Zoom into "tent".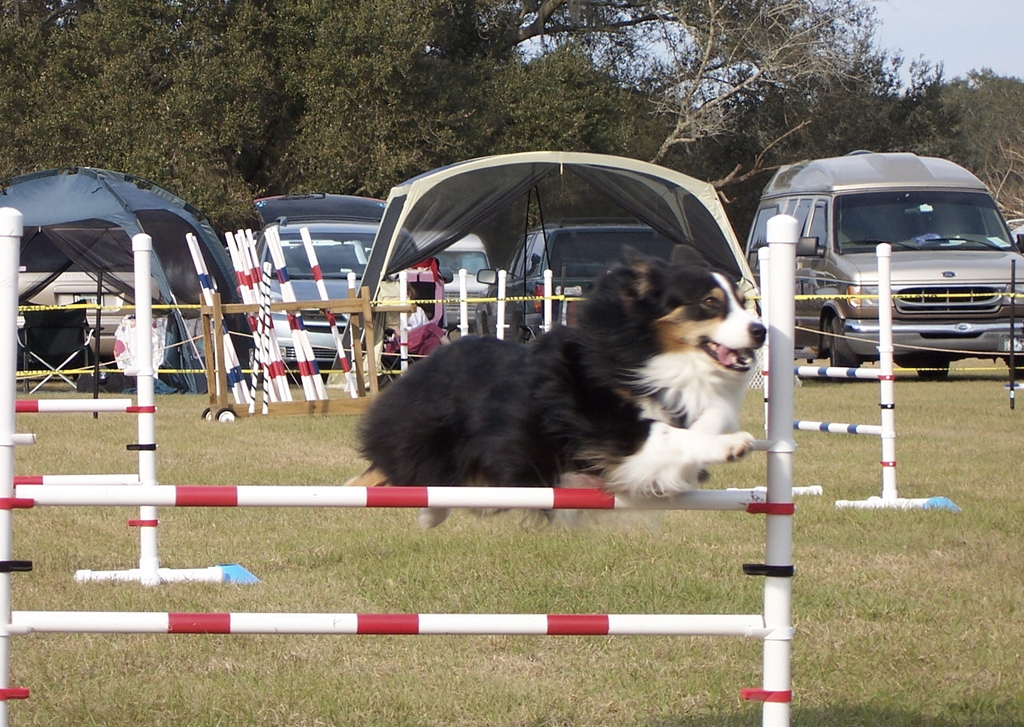
Zoom target: <region>4, 142, 241, 429</region>.
